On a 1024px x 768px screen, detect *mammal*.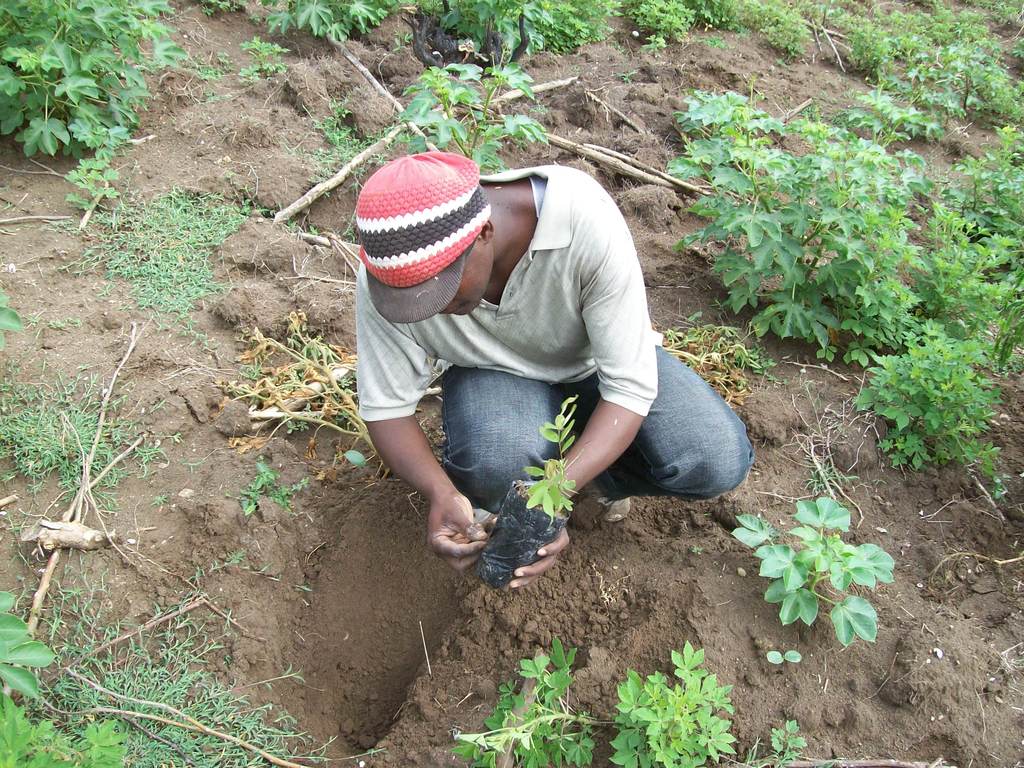
rect(325, 88, 785, 579).
